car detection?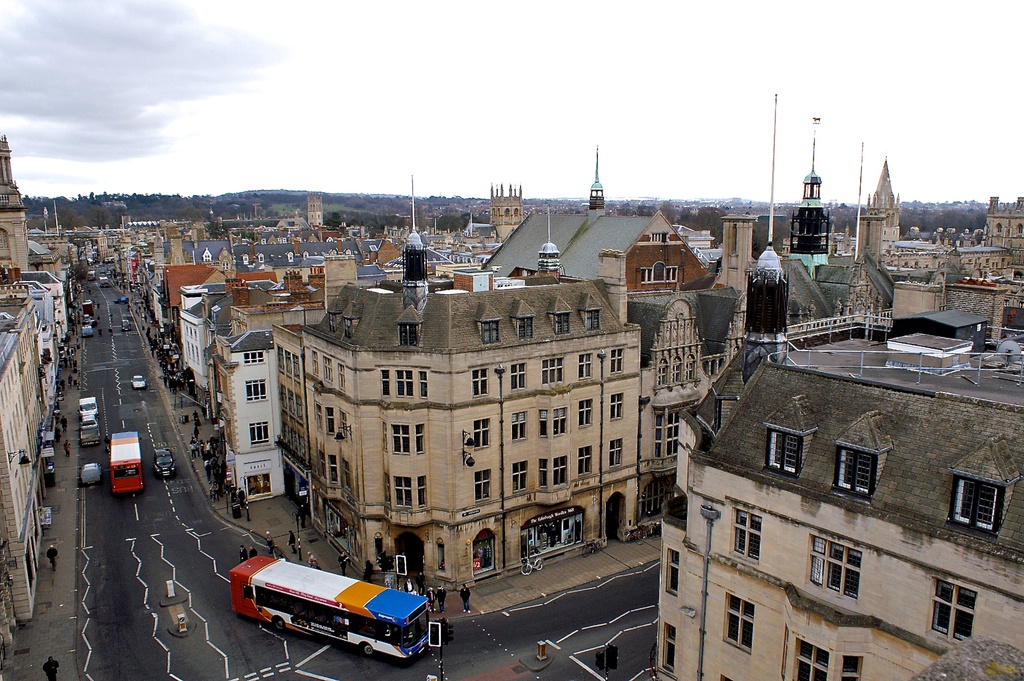
{"left": 130, "top": 374, "right": 147, "bottom": 390}
